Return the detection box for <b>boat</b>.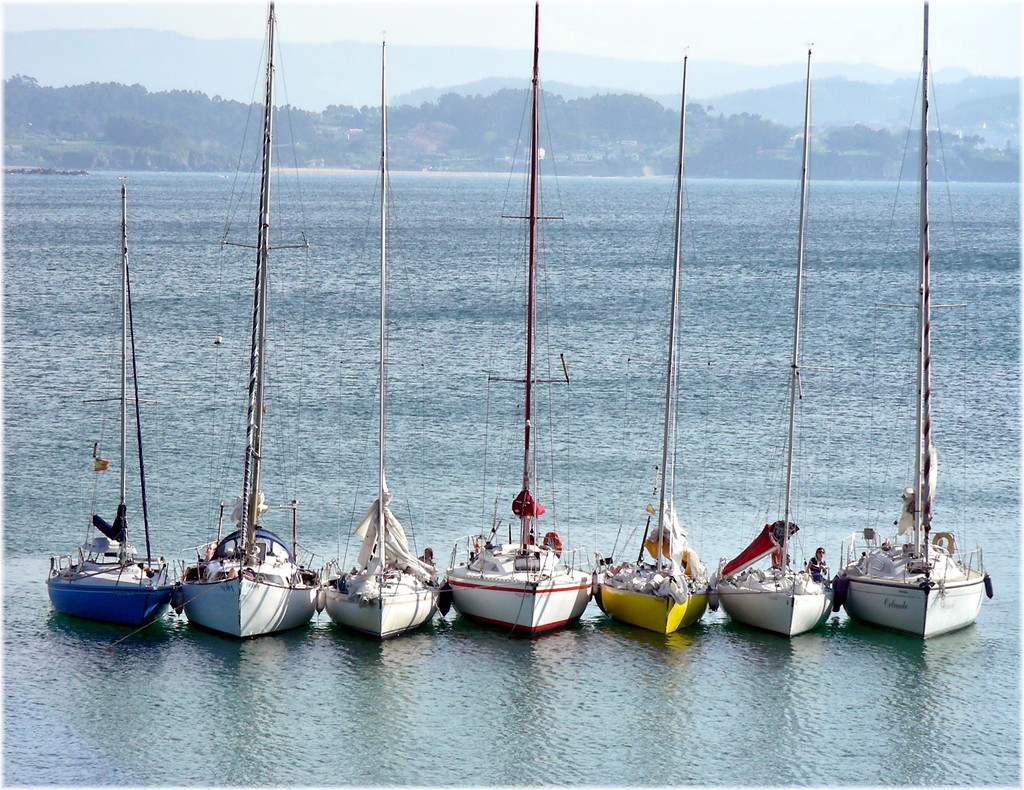
locate(48, 172, 188, 633).
